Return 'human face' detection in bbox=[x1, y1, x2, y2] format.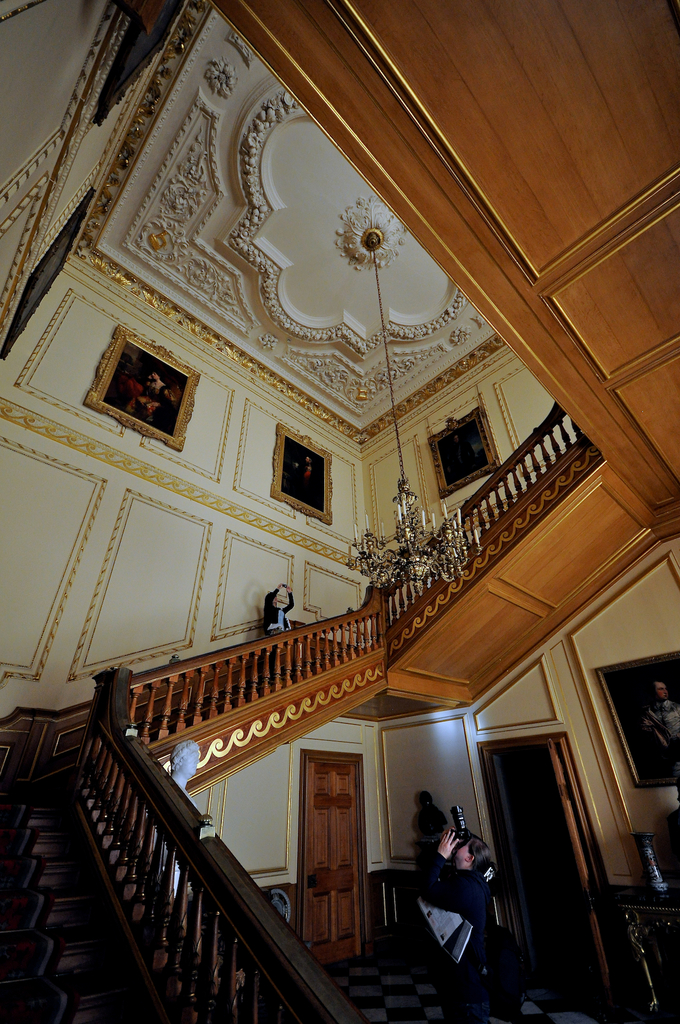
bbox=[452, 434, 459, 441].
